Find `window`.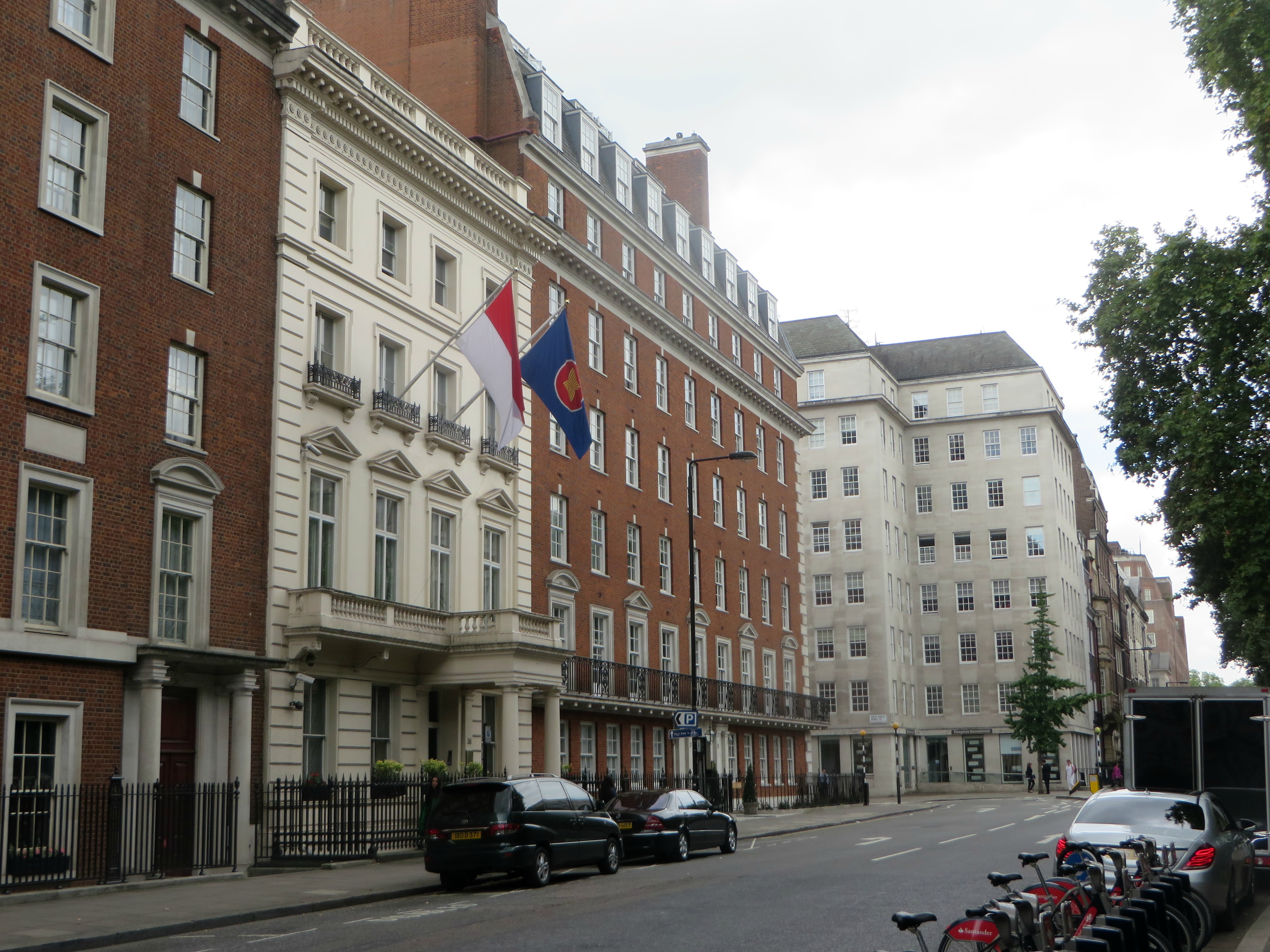
(left=208, top=169, right=214, bottom=189).
